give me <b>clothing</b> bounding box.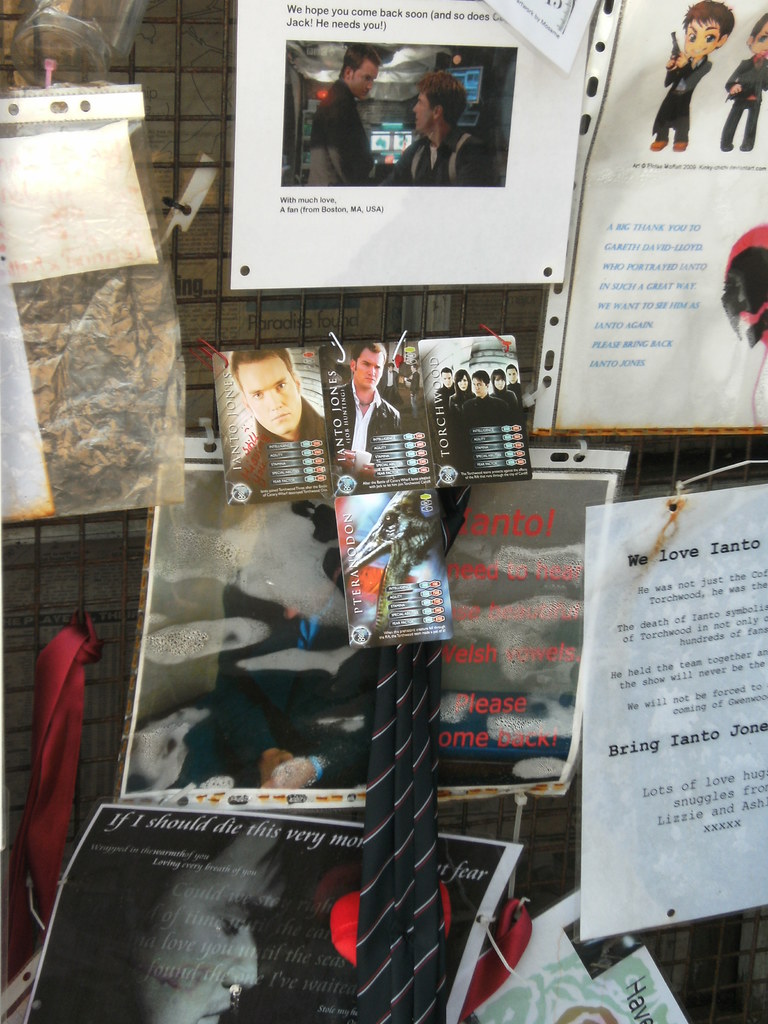
346/395/412/451.
